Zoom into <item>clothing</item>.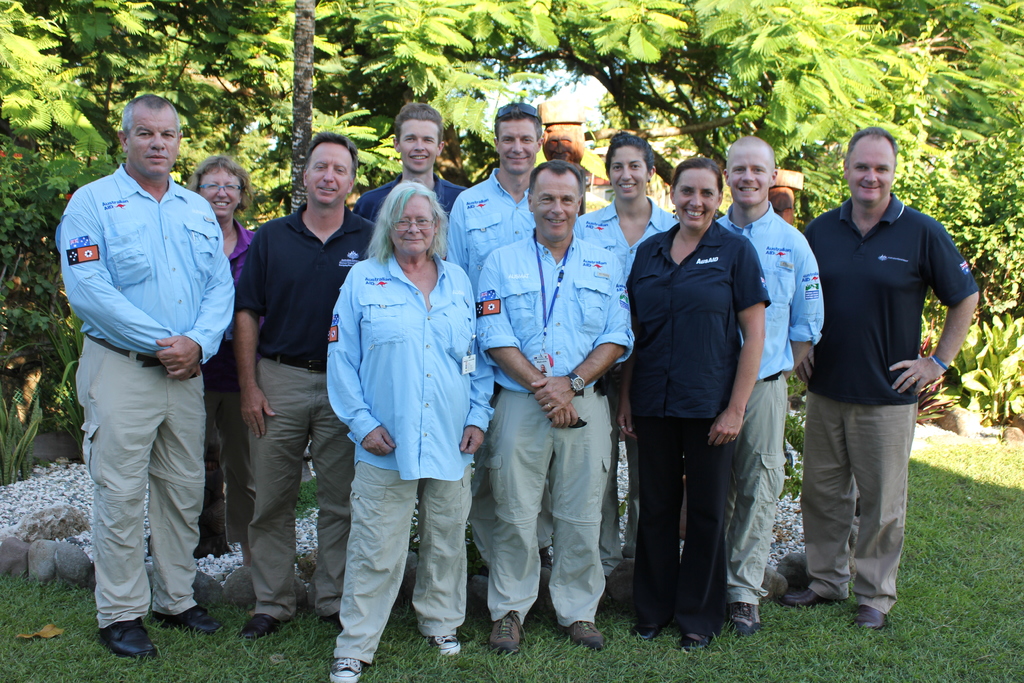
Zoom target: locate(687, 167, 820, 616).
